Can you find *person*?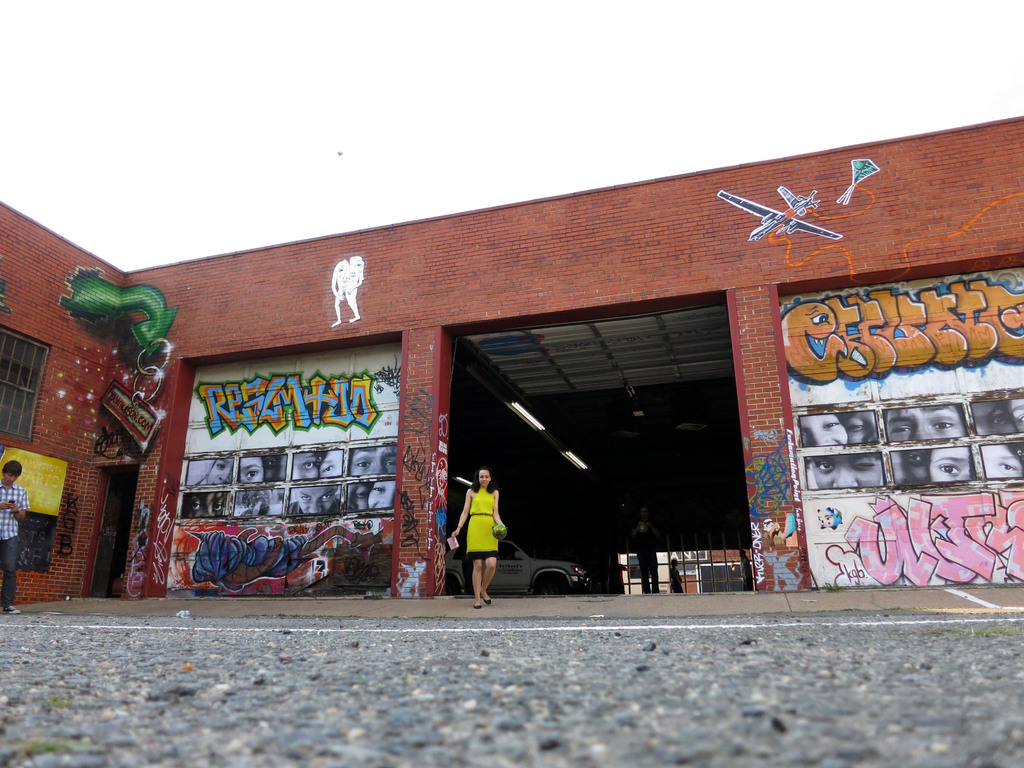
Yes, bounding box: x1=628 y1=507 x2=660 y2=596.
